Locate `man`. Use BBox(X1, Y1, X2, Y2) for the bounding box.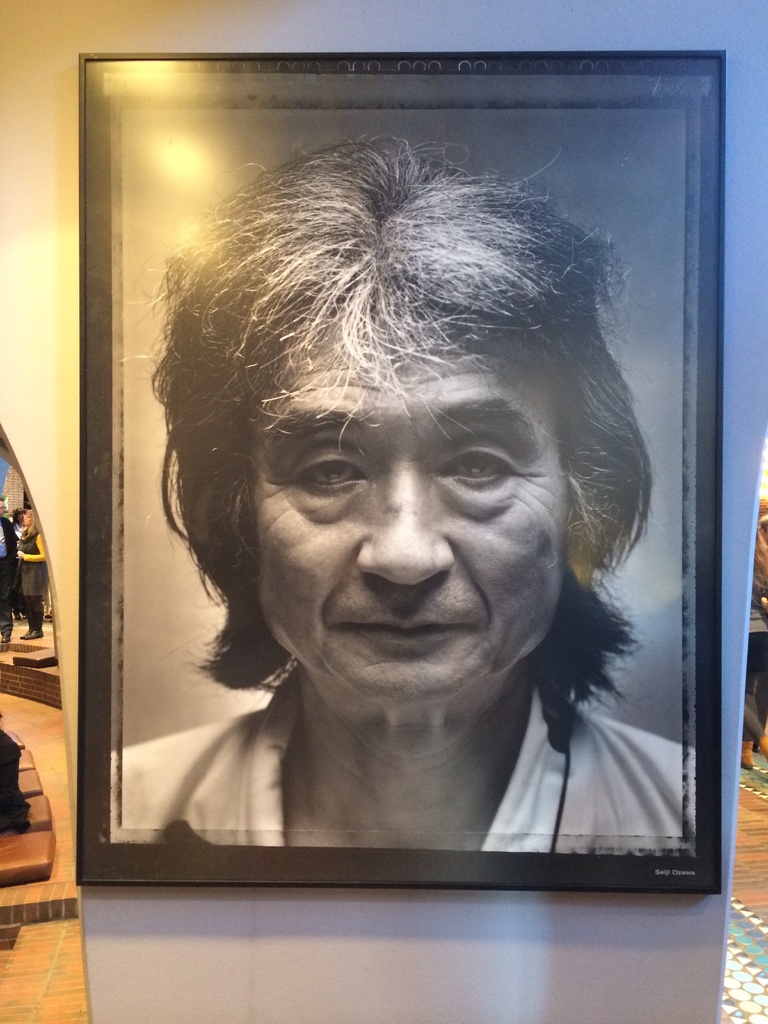
BBox(0, 495, 19, 643).
